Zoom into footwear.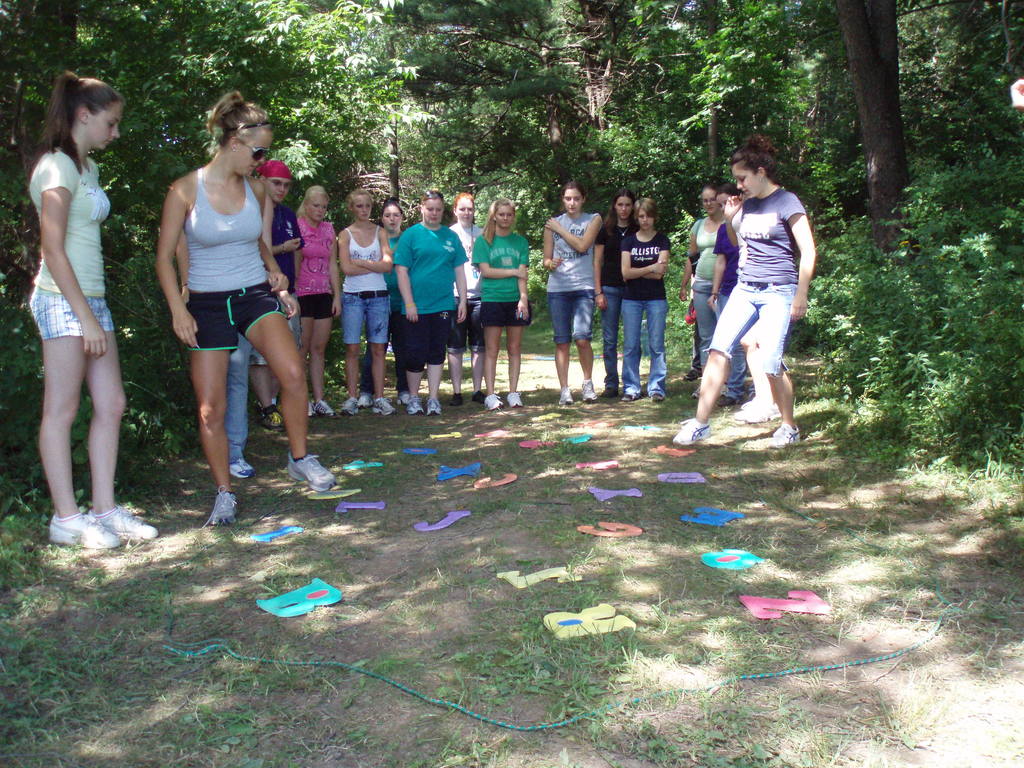
Zoom target: bbox(721, 398, 735, 406).
